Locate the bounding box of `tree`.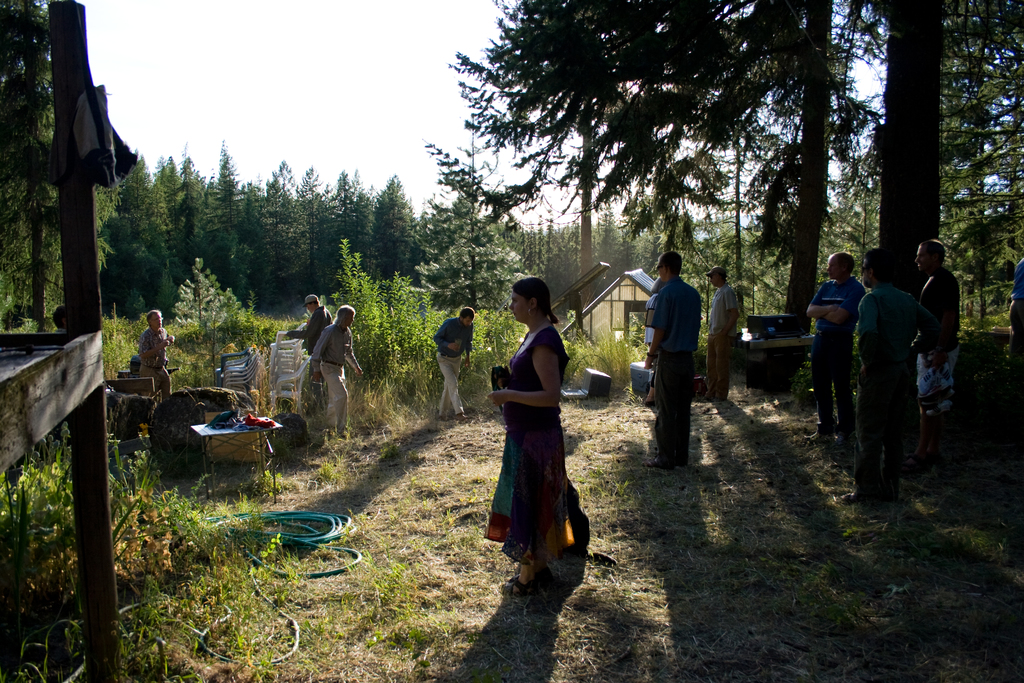
Bounding box: (943, 0, 1021, 317).
